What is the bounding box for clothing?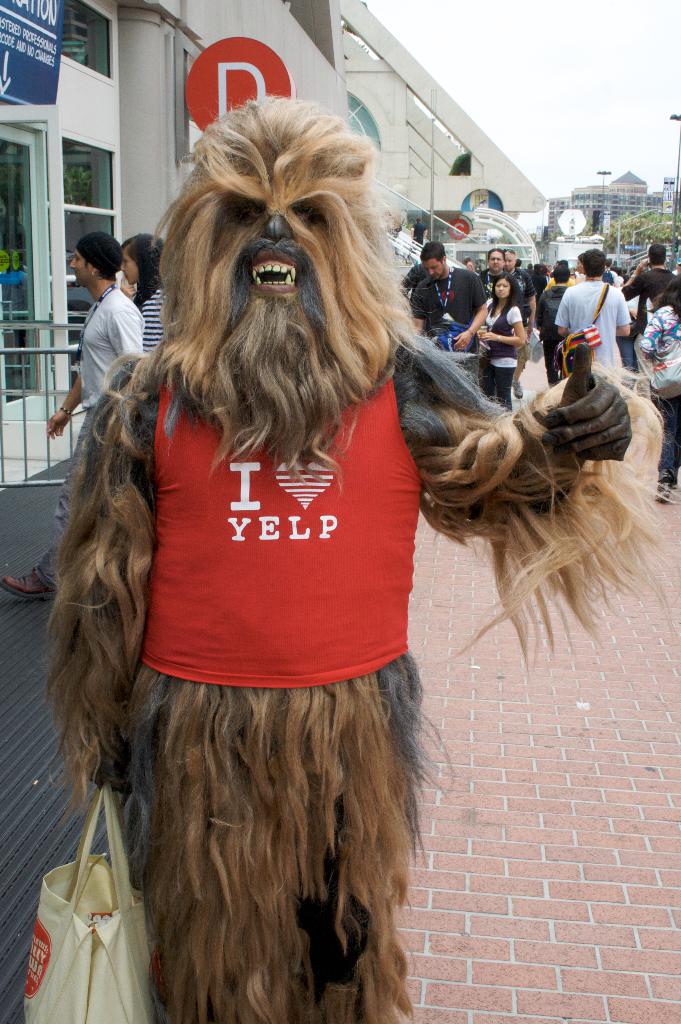
left=35, top=284, right=146, bottom=599.
